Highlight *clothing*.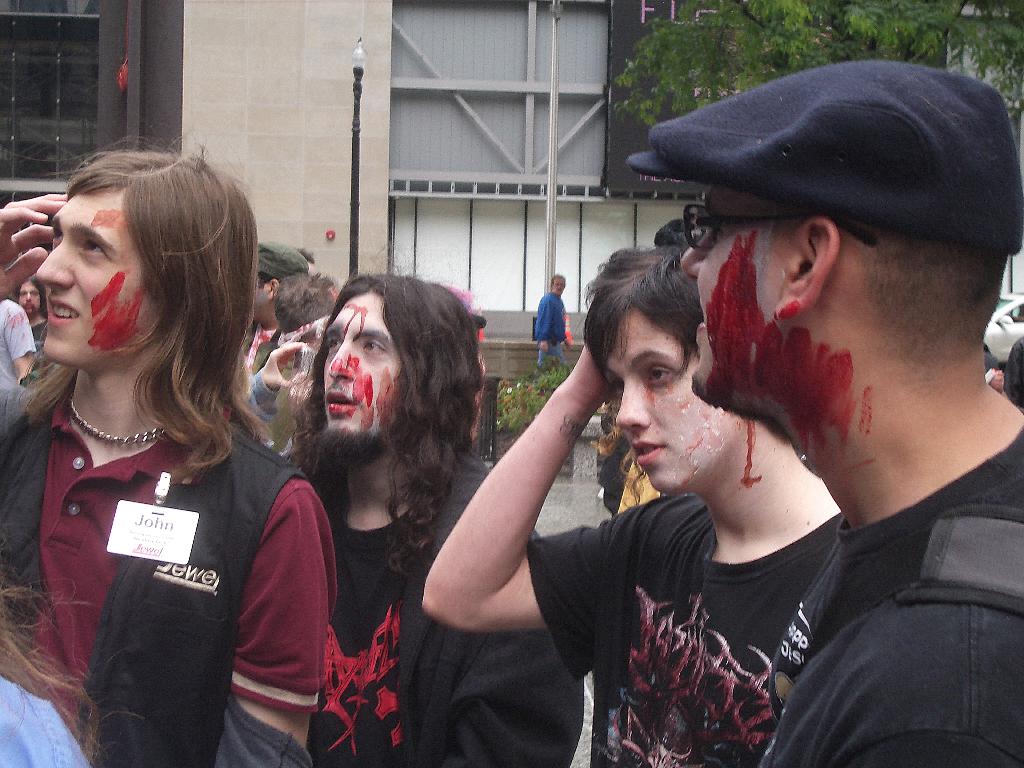
Highlighted region: [243, 373, 282, 425].
